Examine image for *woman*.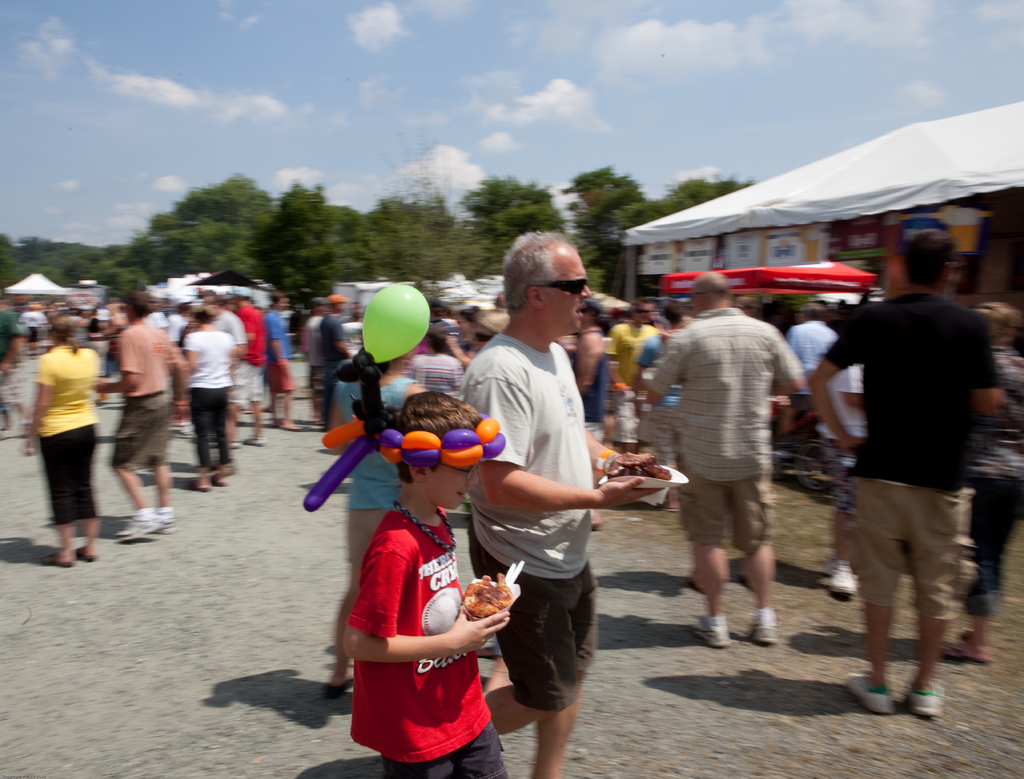
Examination result: 326/345/423/695.
